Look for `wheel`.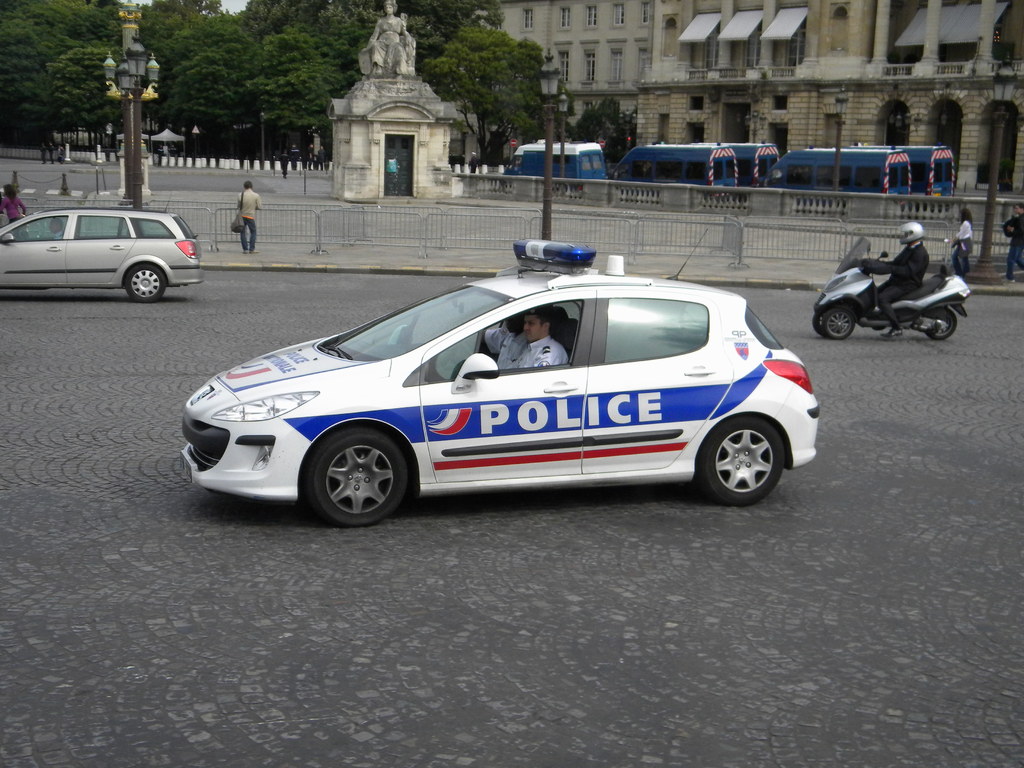
Found: pyautogui.locateOnScreen(826, 309, 854, 339).
